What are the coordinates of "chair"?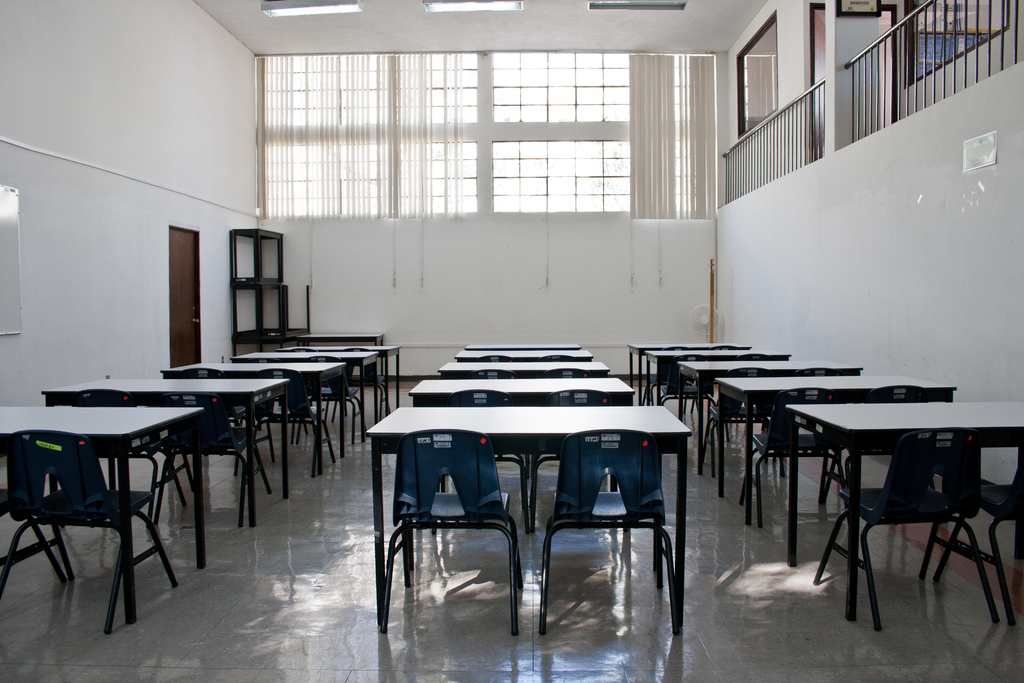
57, 388, 161, 539.
